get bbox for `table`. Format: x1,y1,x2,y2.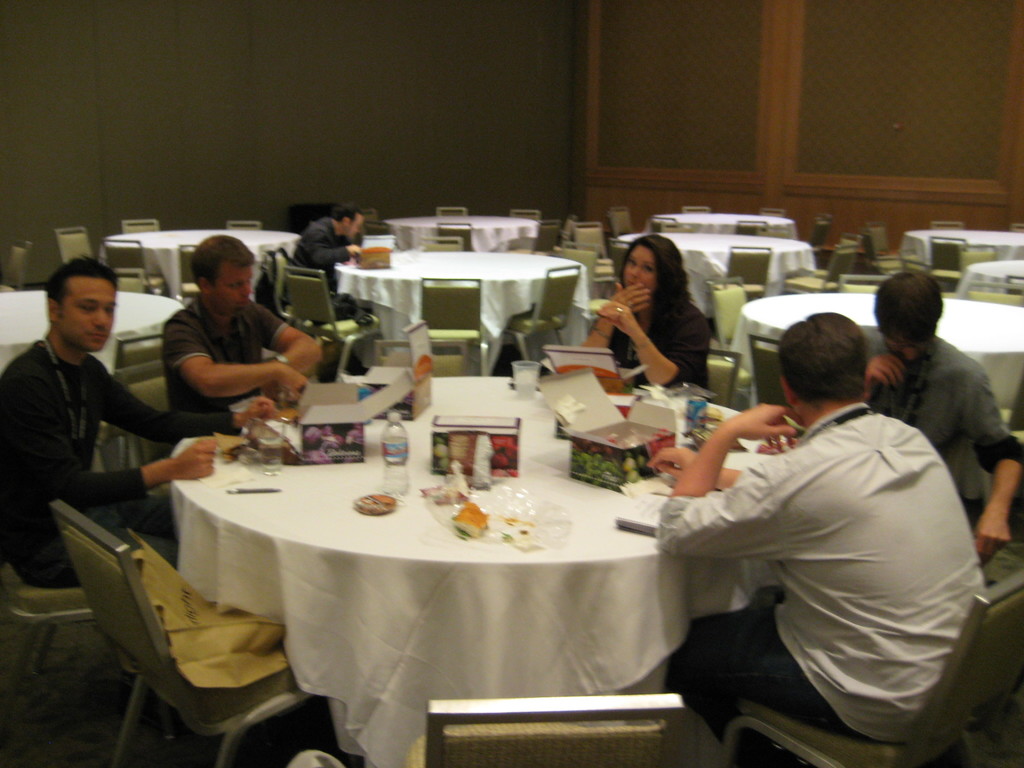
383,214,541,253.
